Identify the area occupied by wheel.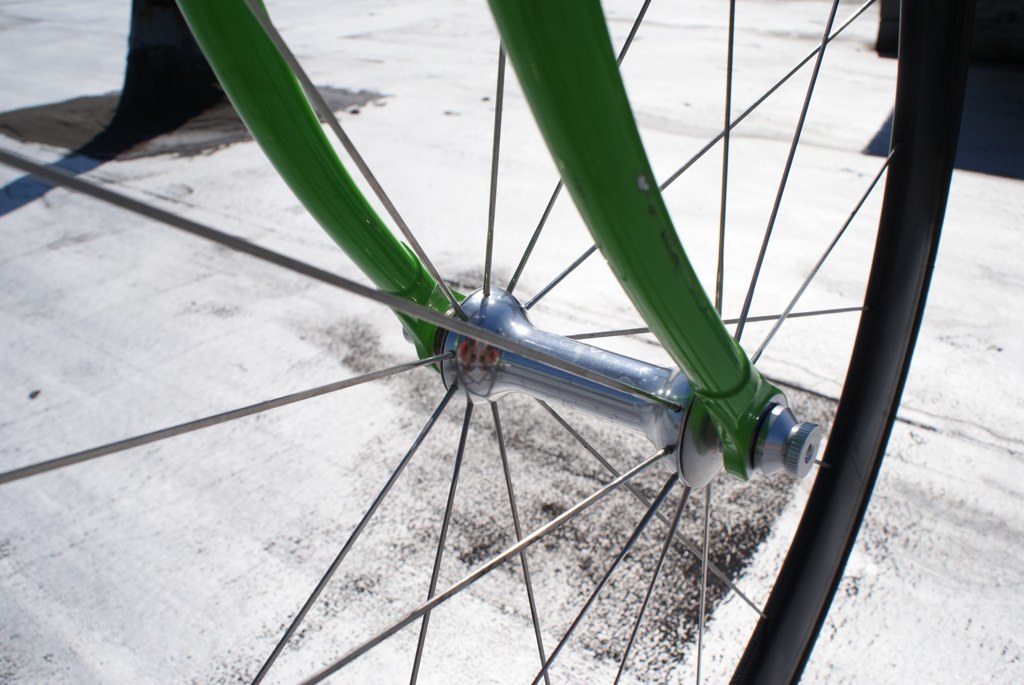
Area: crop(56, 2, 974, 684).
